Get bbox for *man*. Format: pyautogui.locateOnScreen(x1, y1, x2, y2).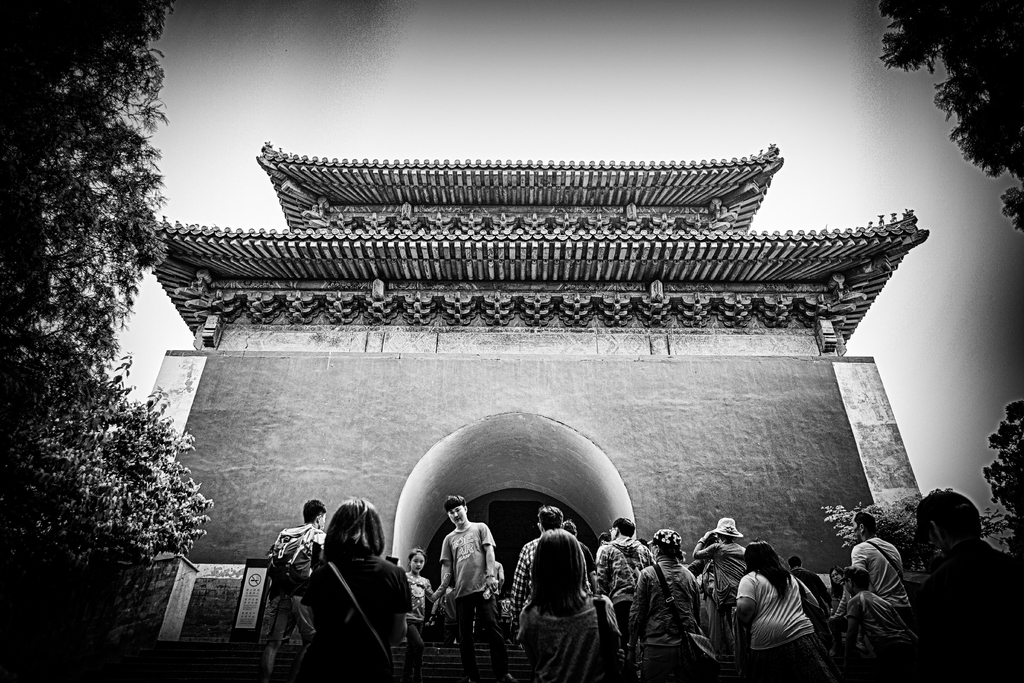
pyautogui.locateOnScreen(512, 503, 573, 621).
